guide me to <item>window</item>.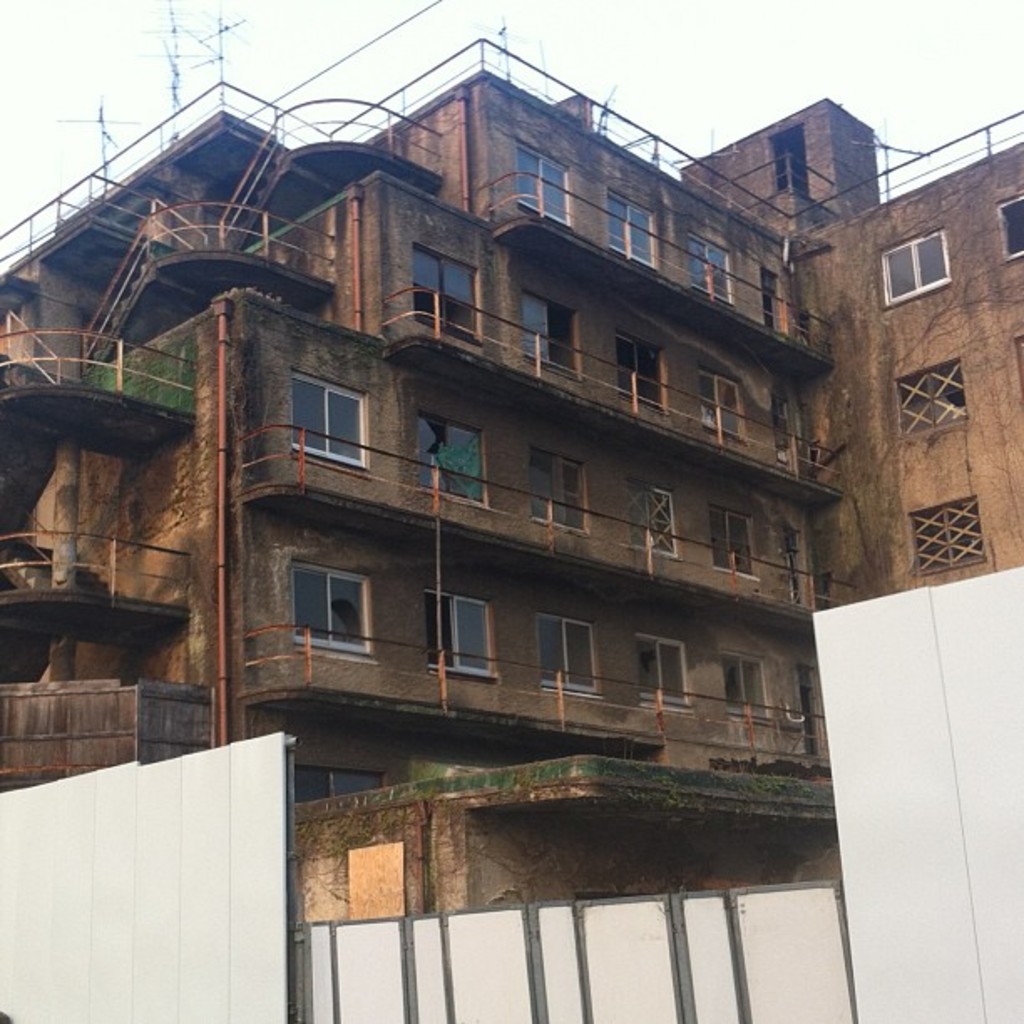
Guidance: detection(621, 341, 678, 417).
